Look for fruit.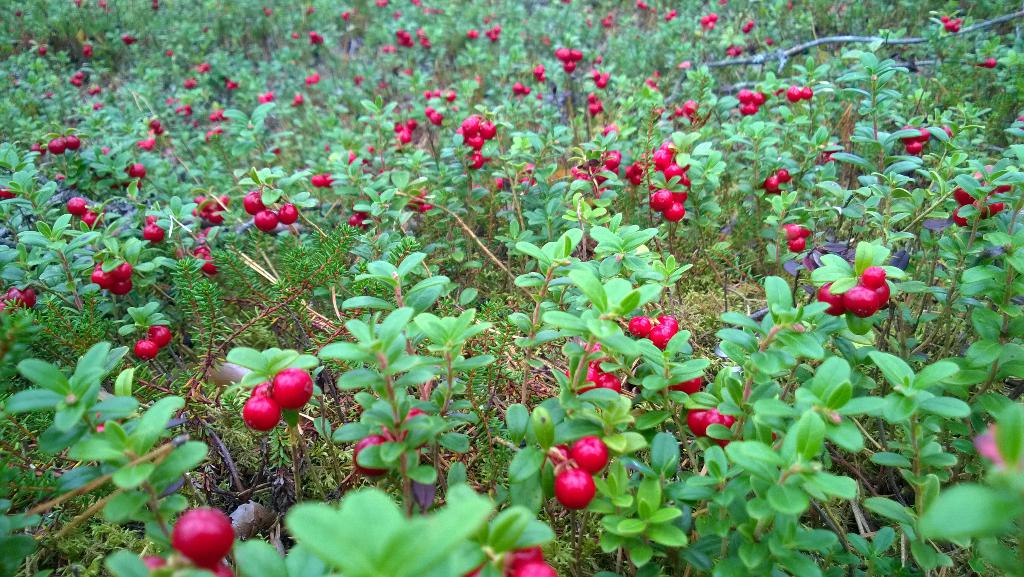
Found: rect(115, 262, 134, 285).
